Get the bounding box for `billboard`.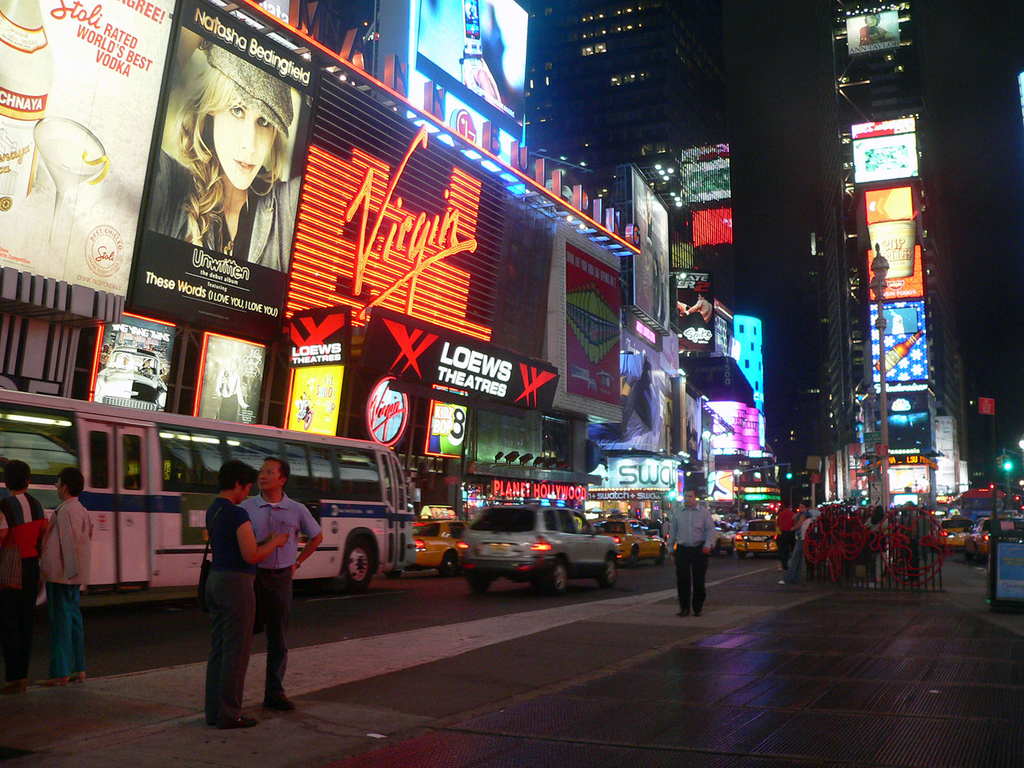
box(199, 336, 269, 426).
